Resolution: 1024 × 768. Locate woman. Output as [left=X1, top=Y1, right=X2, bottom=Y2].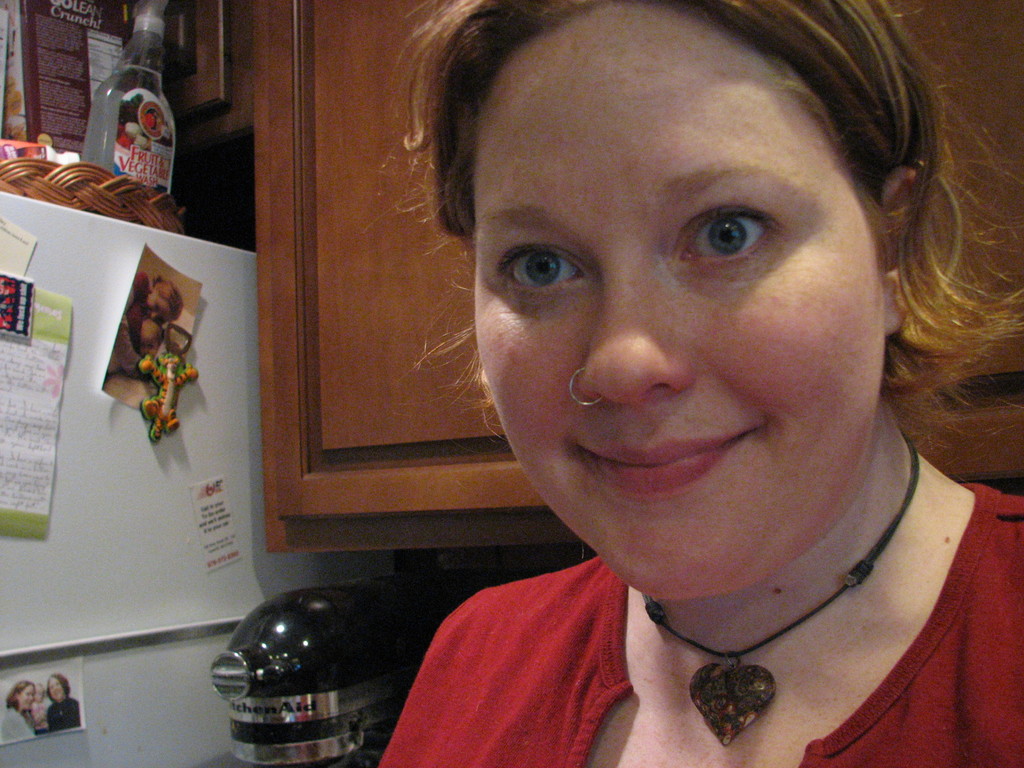
[left=0, top=678, right=38, bottom=740].
